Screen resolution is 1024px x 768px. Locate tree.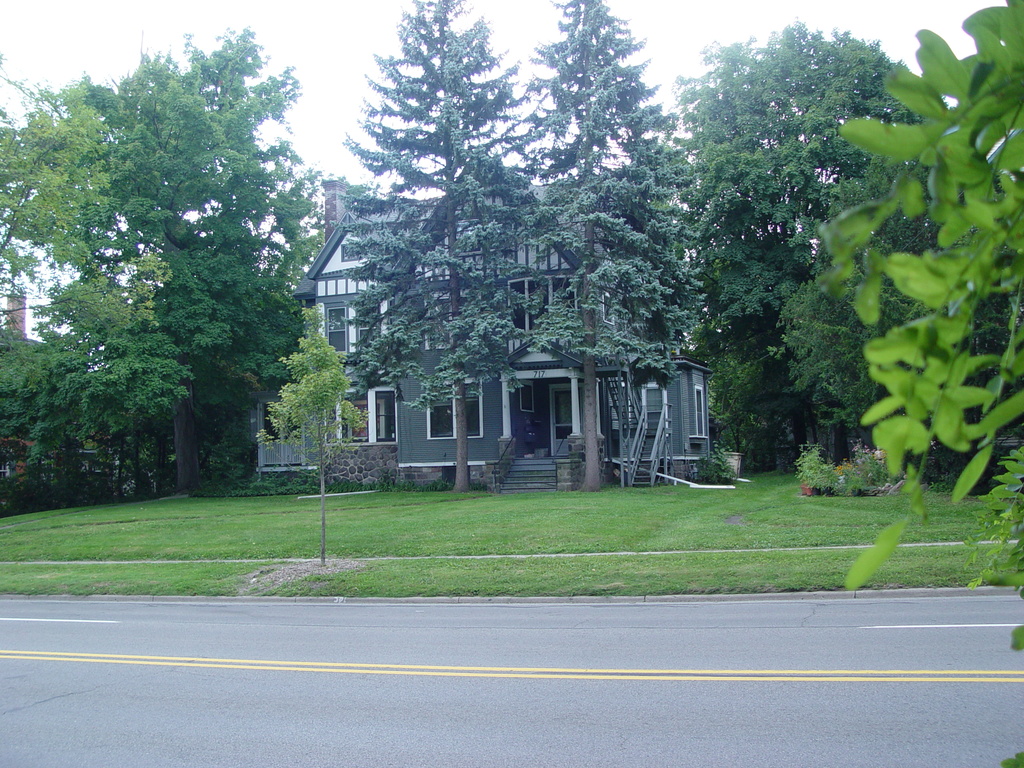
Rect(666, 29, 996, 474).
